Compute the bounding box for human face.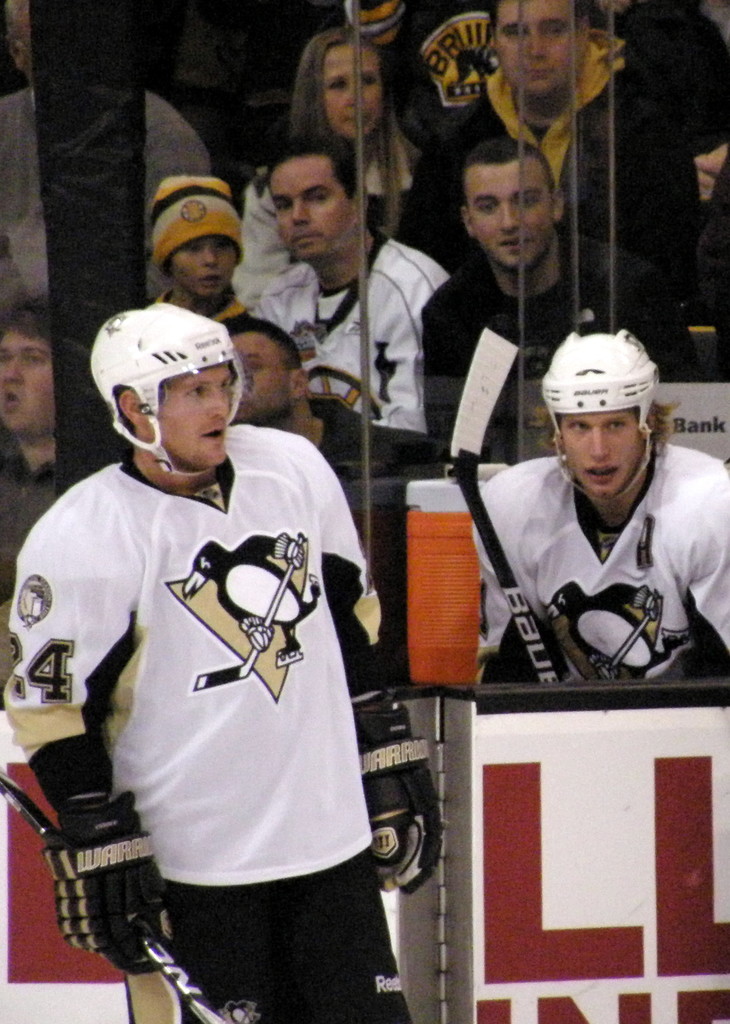
(x1=330, y1=50, x2=382, y2=134).
